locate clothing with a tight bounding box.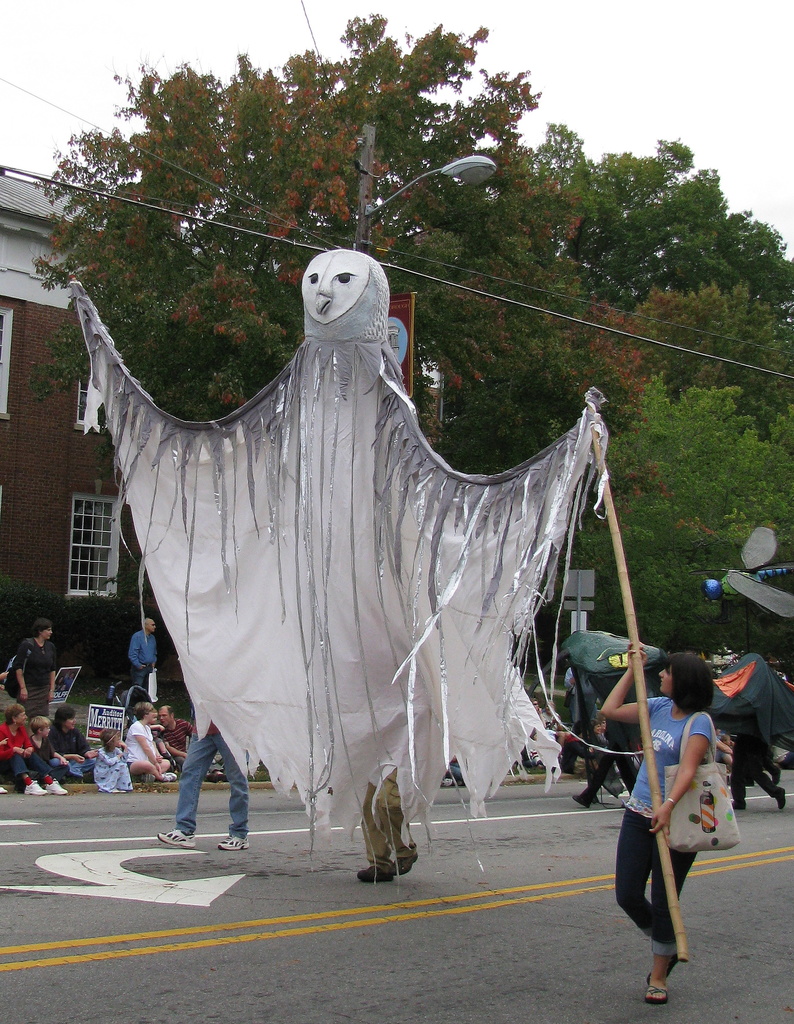
region(358, 767, 414, 876).
